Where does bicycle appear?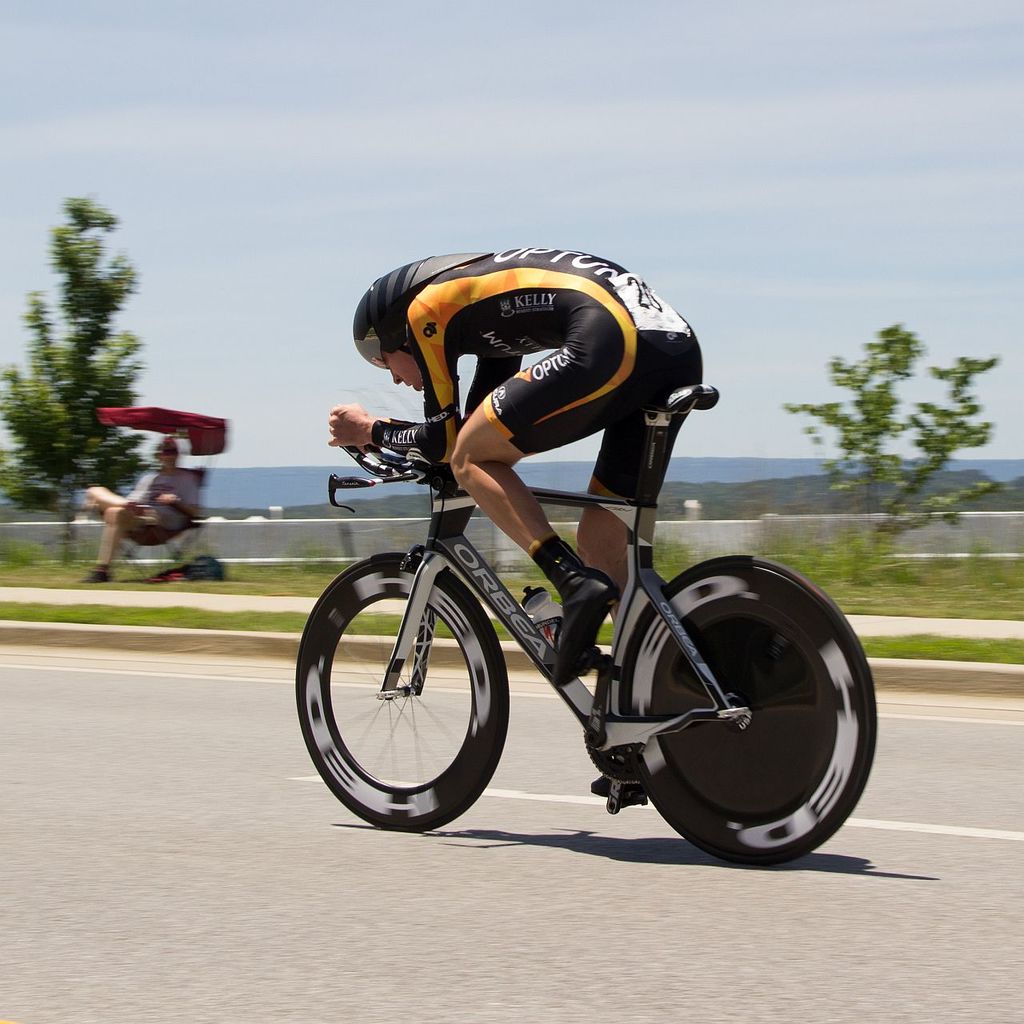
Appears at {"left": 284, "top": 362, "right": 881, "bottom": 849}.
